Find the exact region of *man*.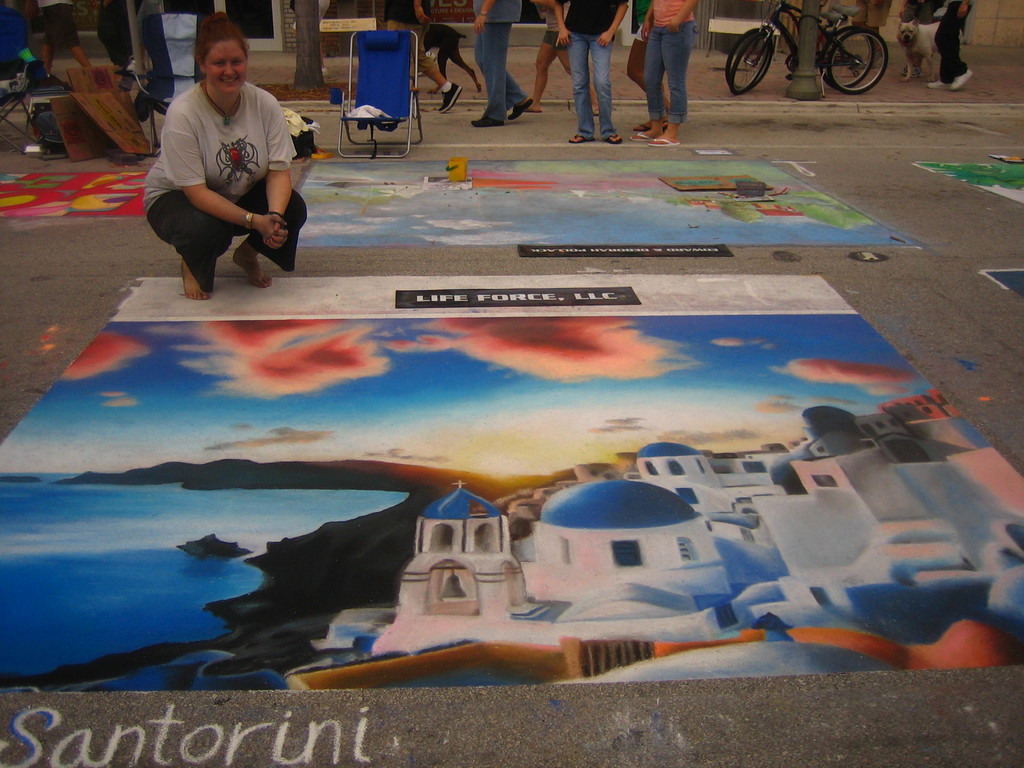
Exact region: [x1=924, y1=0, x2=968, y2=91].
